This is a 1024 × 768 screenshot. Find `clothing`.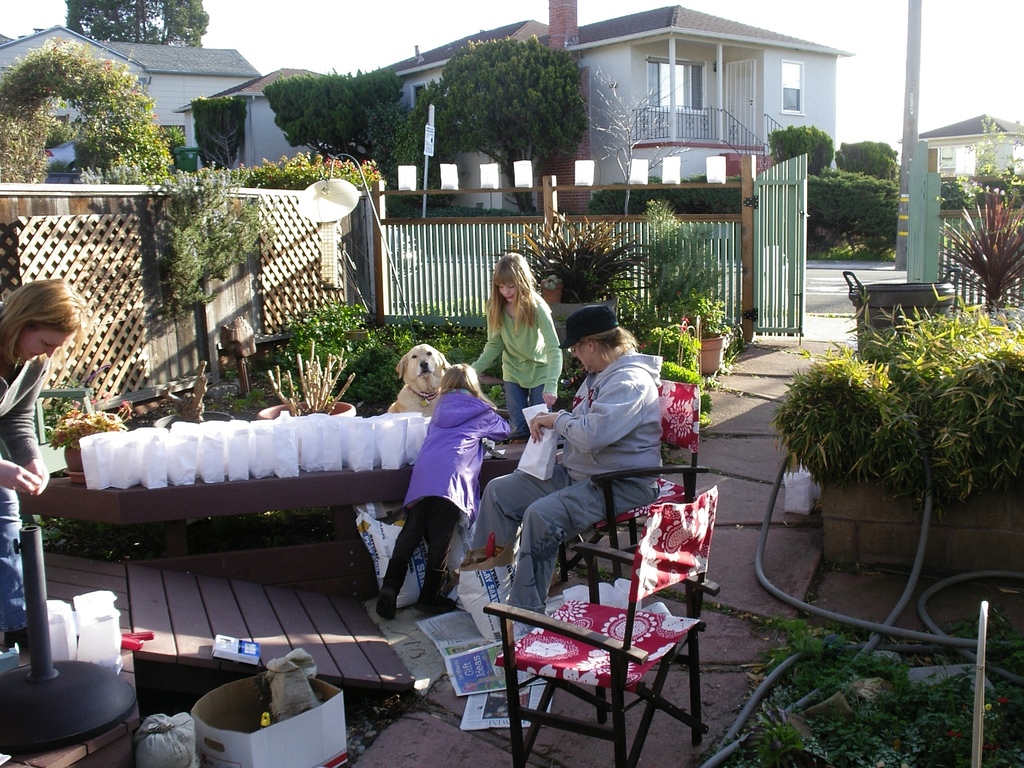
Bounding box: x1=0, y1=360, x2=47, y2=639.
